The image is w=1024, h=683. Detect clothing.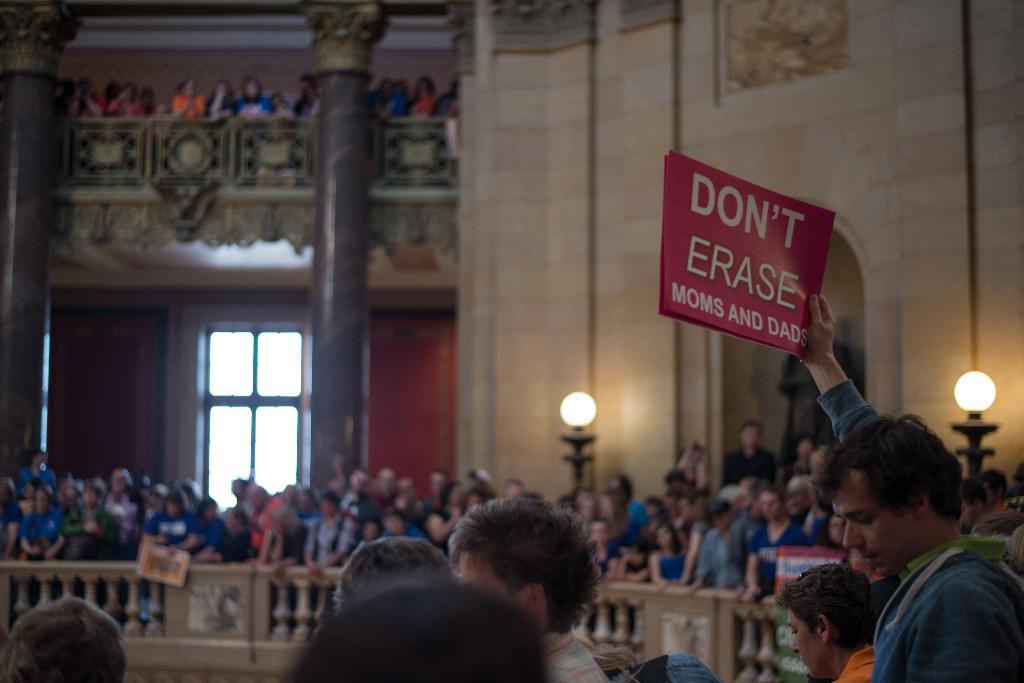
Detection: [left=656, top=549, right=690, bottom=584].
